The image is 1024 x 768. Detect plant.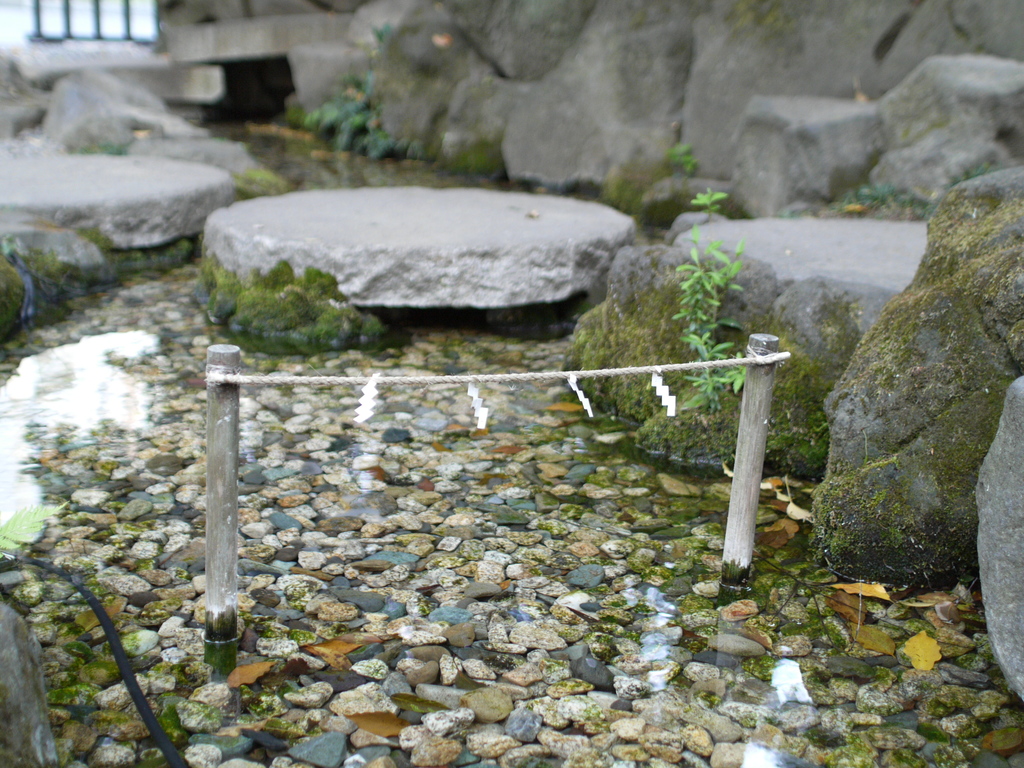
Detection: bbox=(672, 188, 751, 415).
